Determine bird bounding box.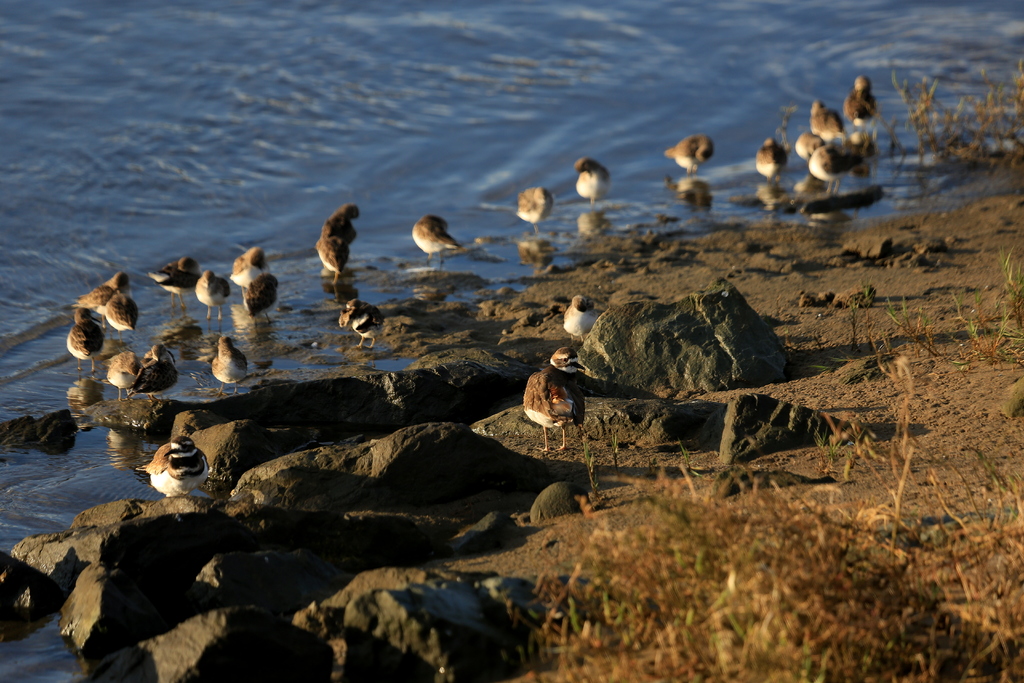
Determined: [561,291,598,340].
